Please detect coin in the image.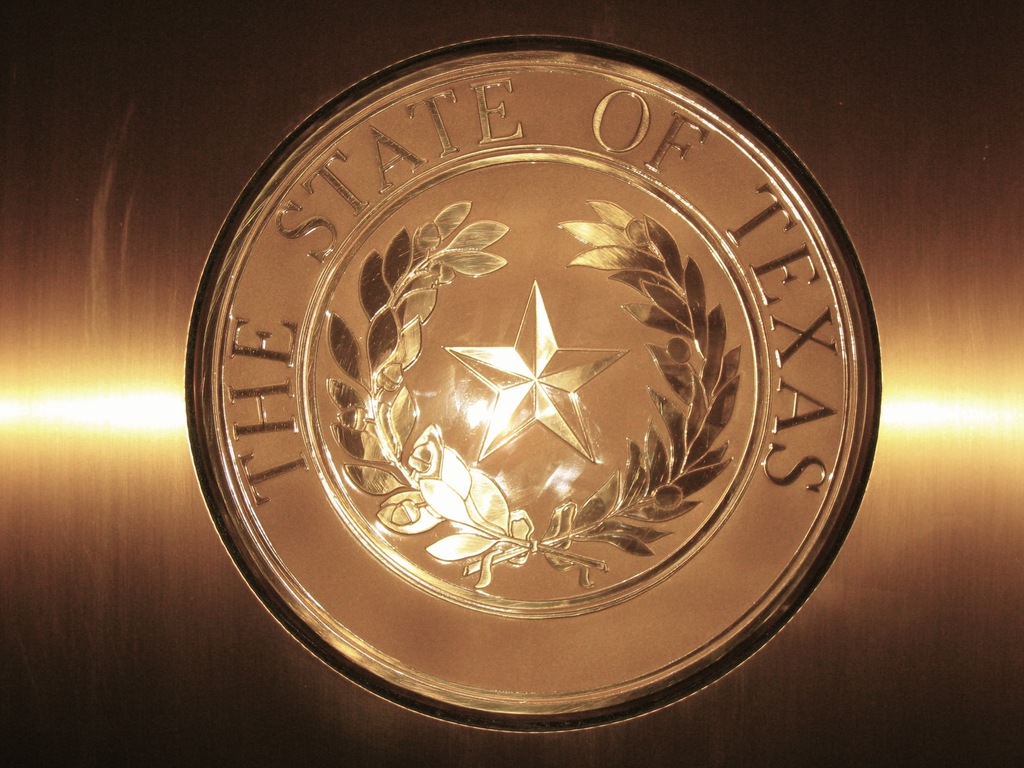
x1=186, y1=32, x2=883, y2=736.
